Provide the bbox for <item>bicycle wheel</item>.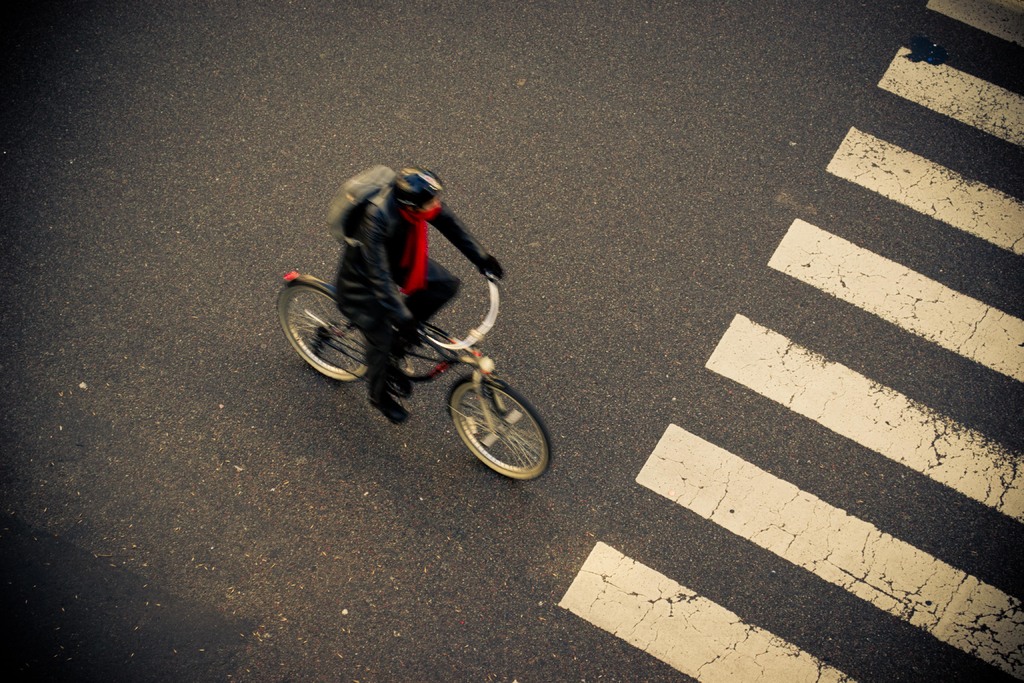
BBox(275, 283, 364, 381).
